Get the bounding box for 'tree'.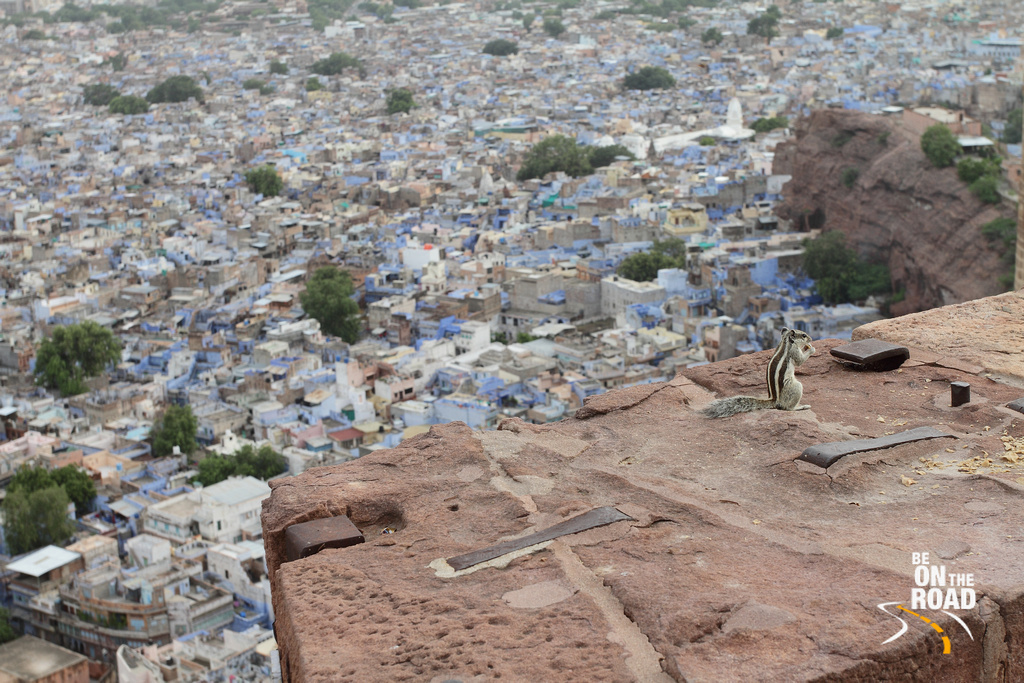
(left=305, top=78, right=328, bottom=97).
